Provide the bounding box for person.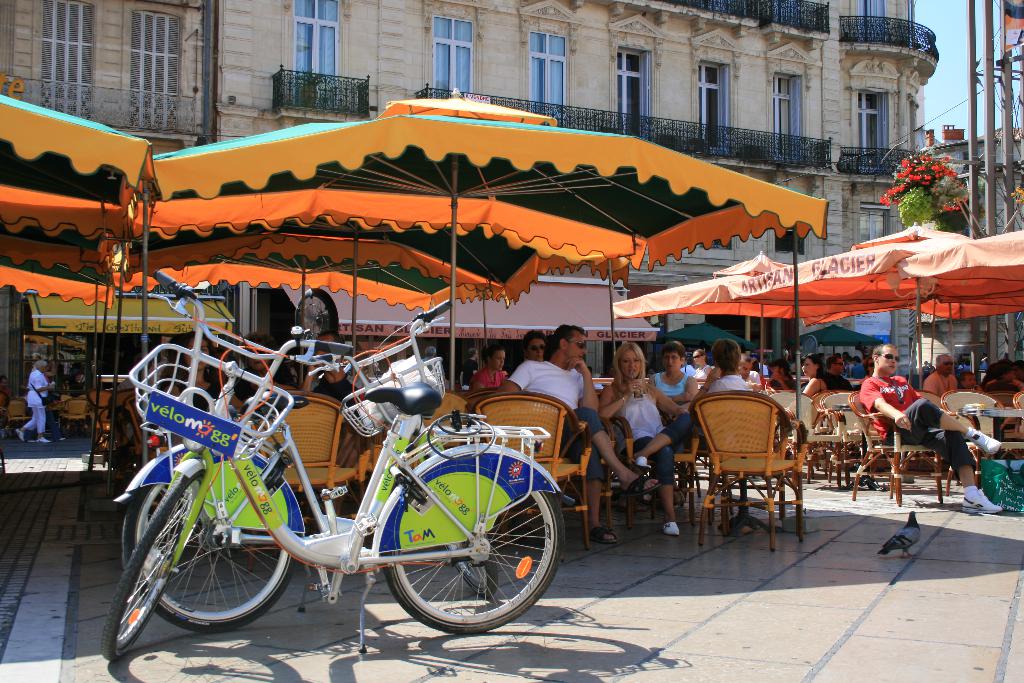
605:343:687:524.
